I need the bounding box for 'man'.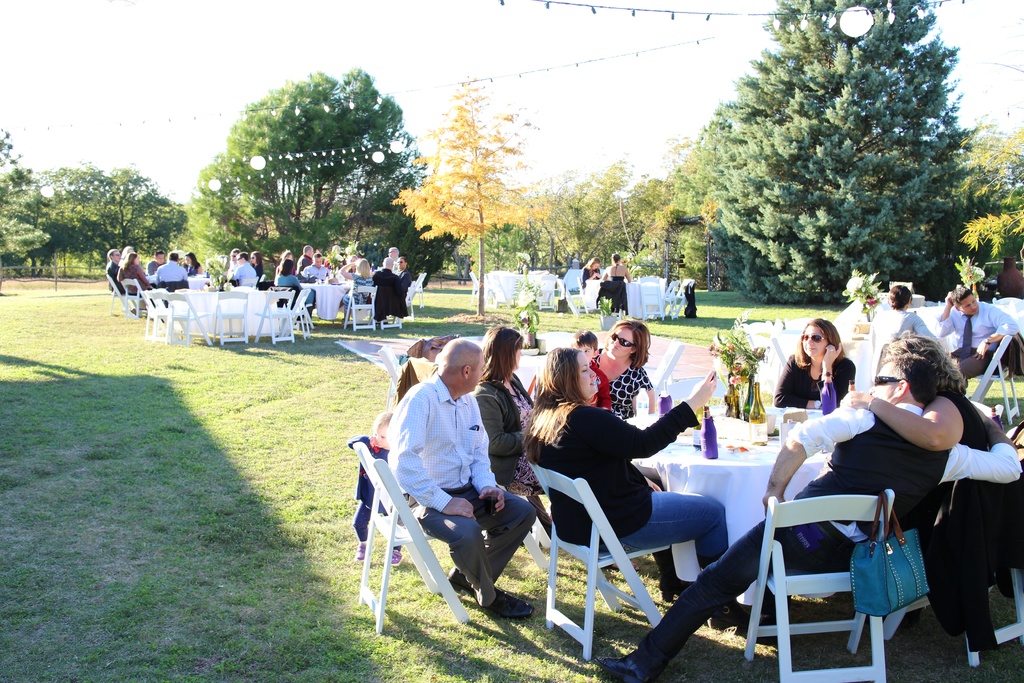
Here it is: locate(397, 252, 414, 284).
